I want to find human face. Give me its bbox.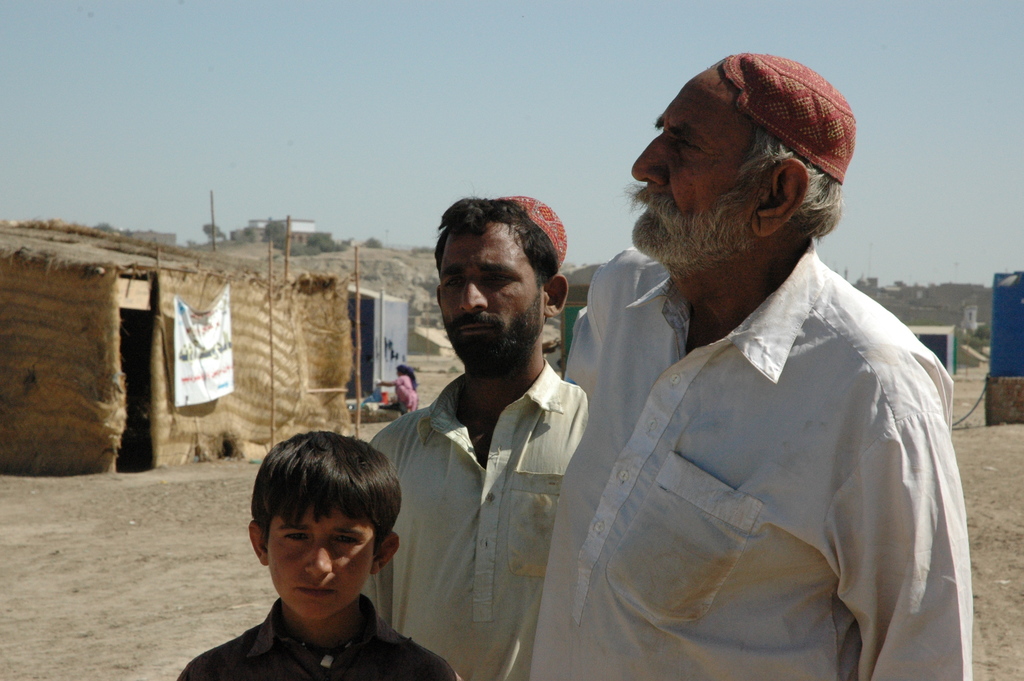
(left=436, top=223, right=540, bottom=374).
